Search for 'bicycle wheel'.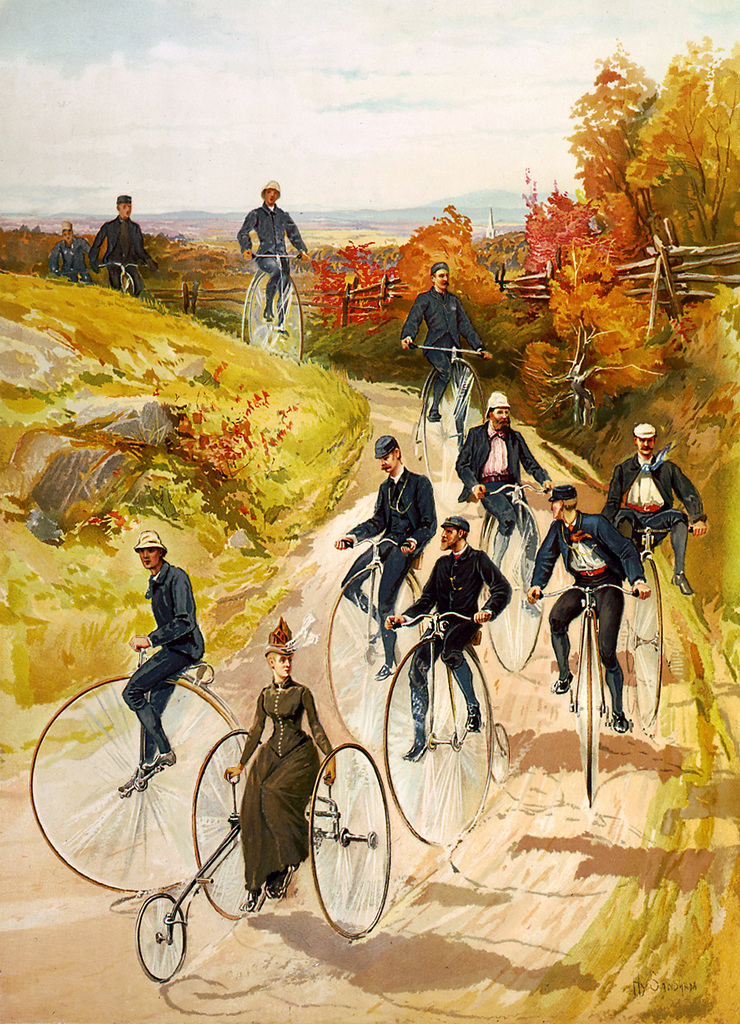
Found at (left=326, top=566, right=420, bottom=748).
